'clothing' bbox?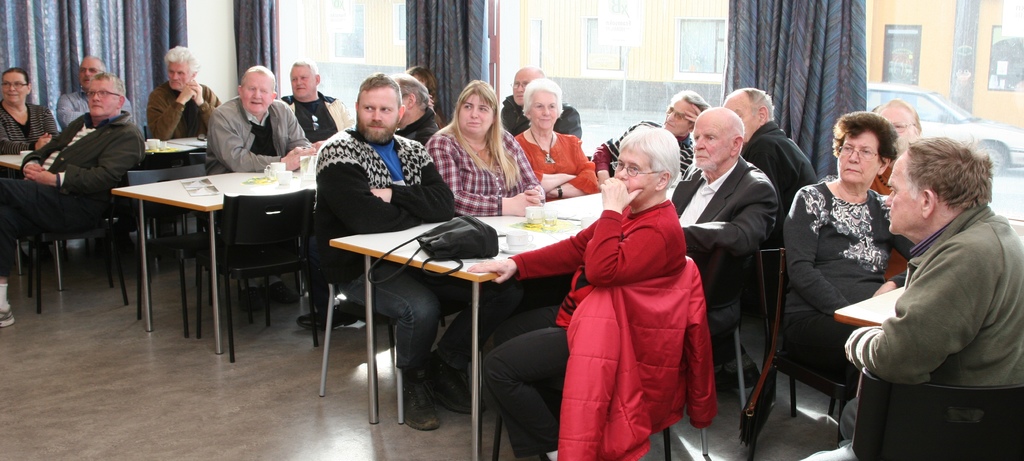
BBox(146, 80, 226, 160)
